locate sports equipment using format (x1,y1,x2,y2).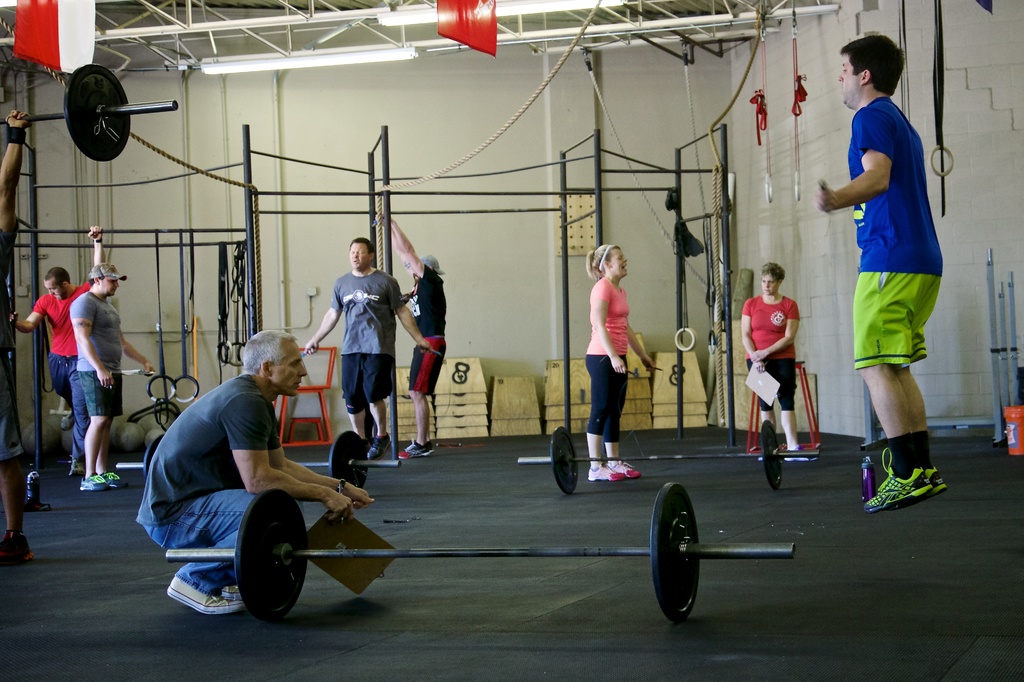
(298,431,404,489).
